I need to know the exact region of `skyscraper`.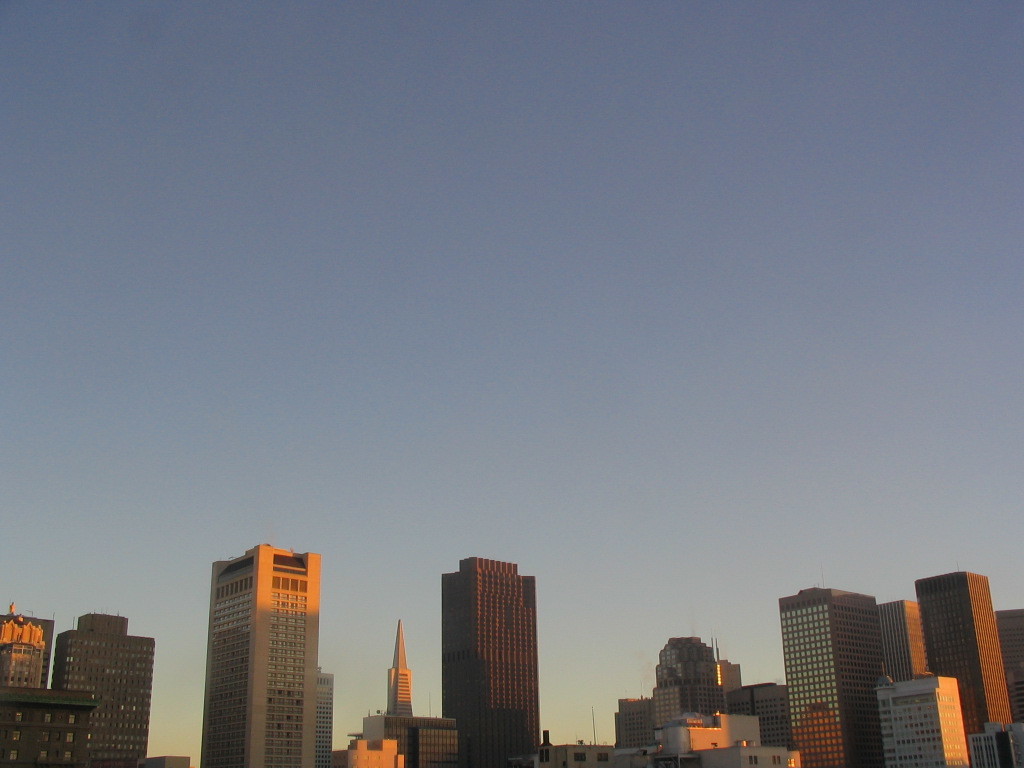
Region: <bbox>0, 608, 67, 686</bbox>.
